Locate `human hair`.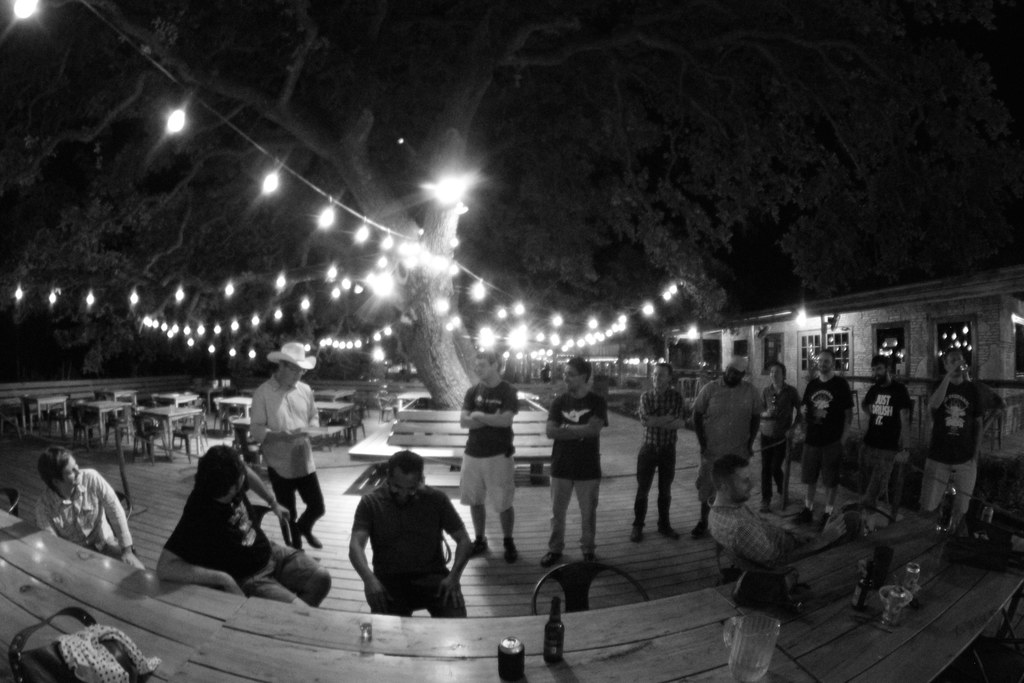
Bounding box: select_region(37, 447, 71, 497).
